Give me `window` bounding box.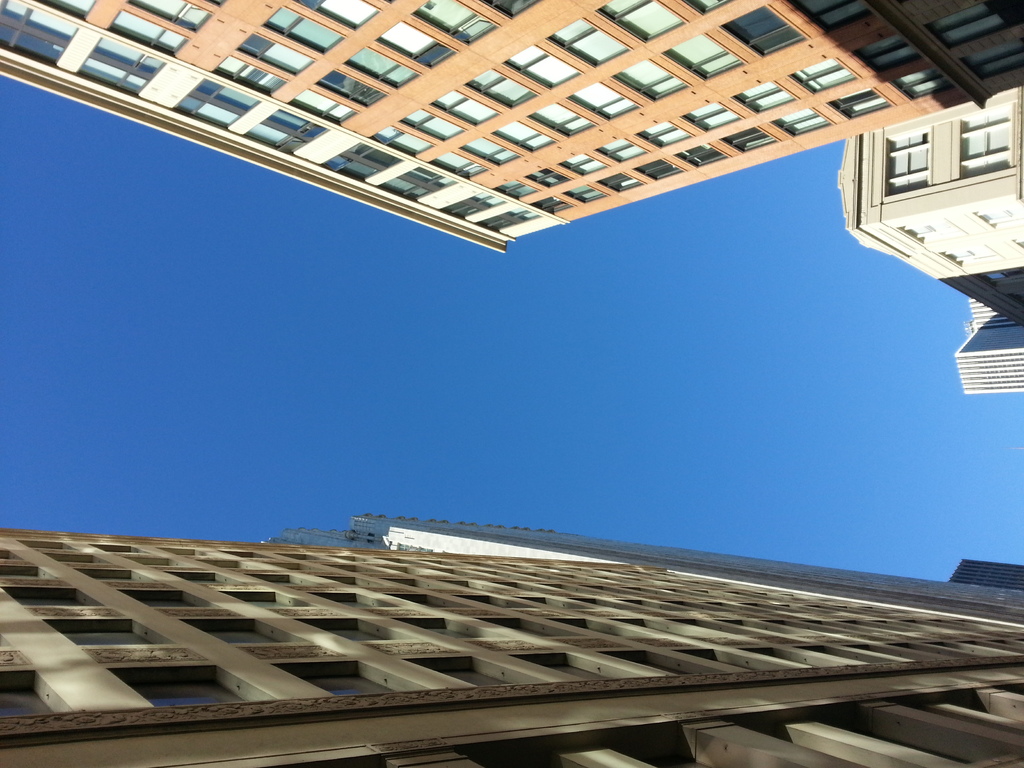
bbox=[634, 118, 689, 150].
